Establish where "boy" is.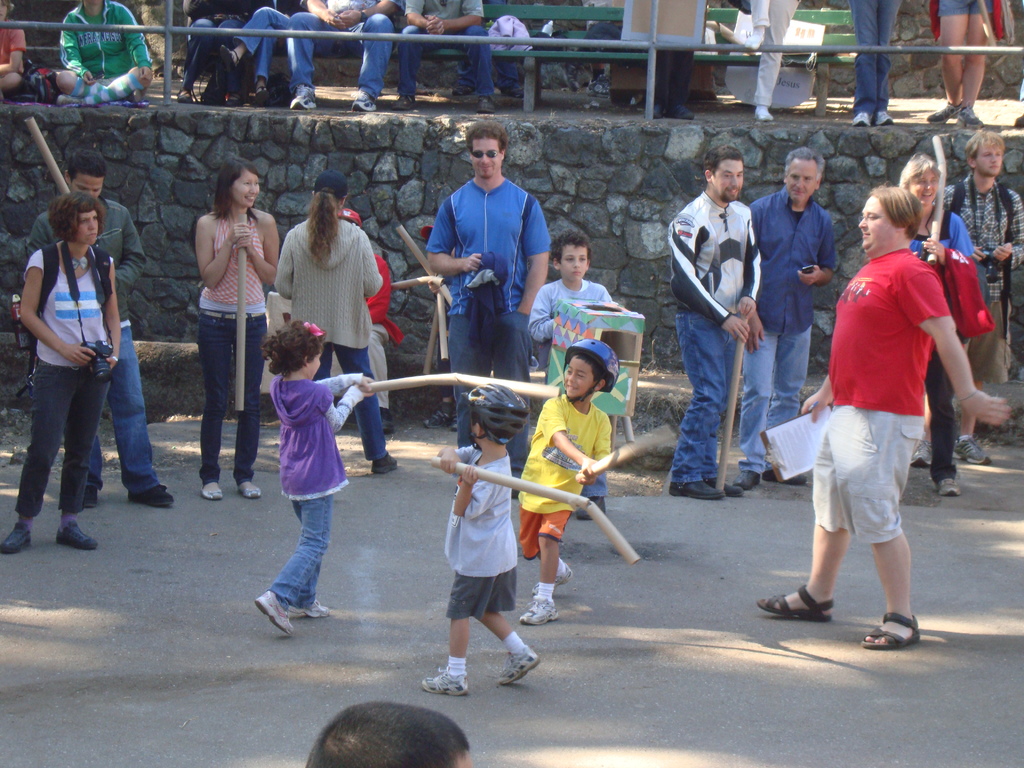
Established at [420, 380, 552, 696].
